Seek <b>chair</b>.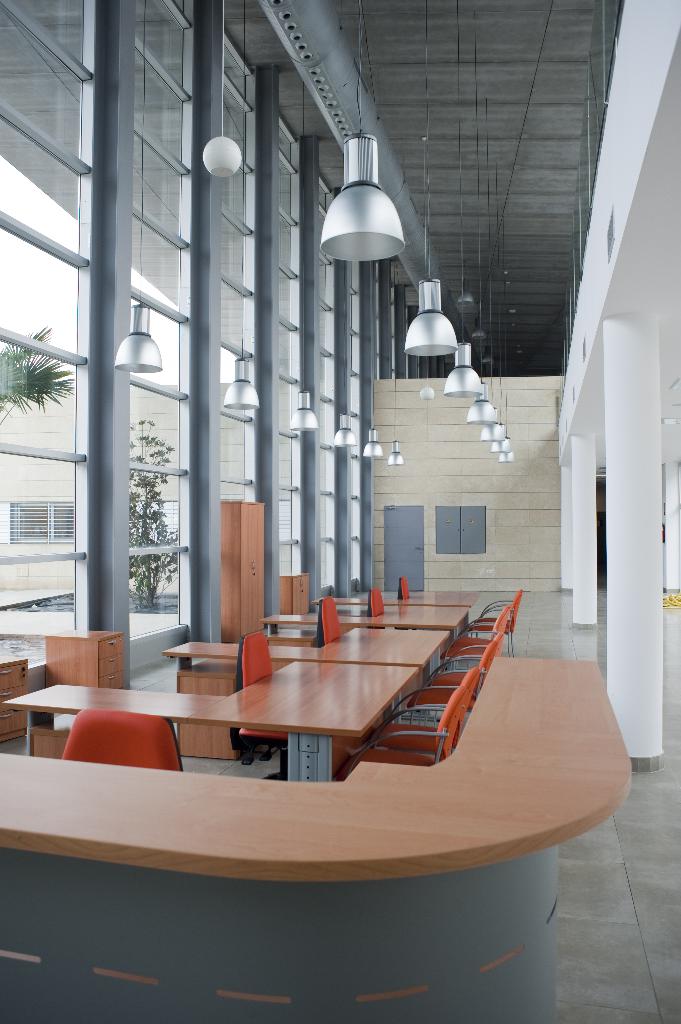
pyautogui.locateOnScreen(468, 589, 531, 660).
